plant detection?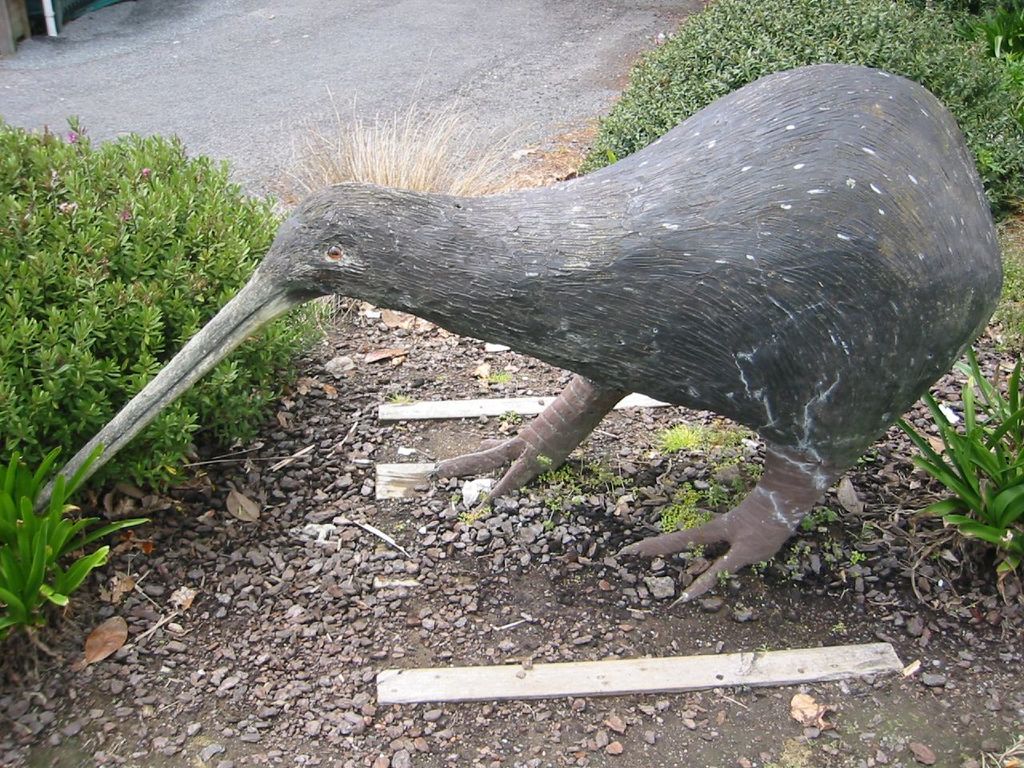
detection(449, 490, 492, 522)
